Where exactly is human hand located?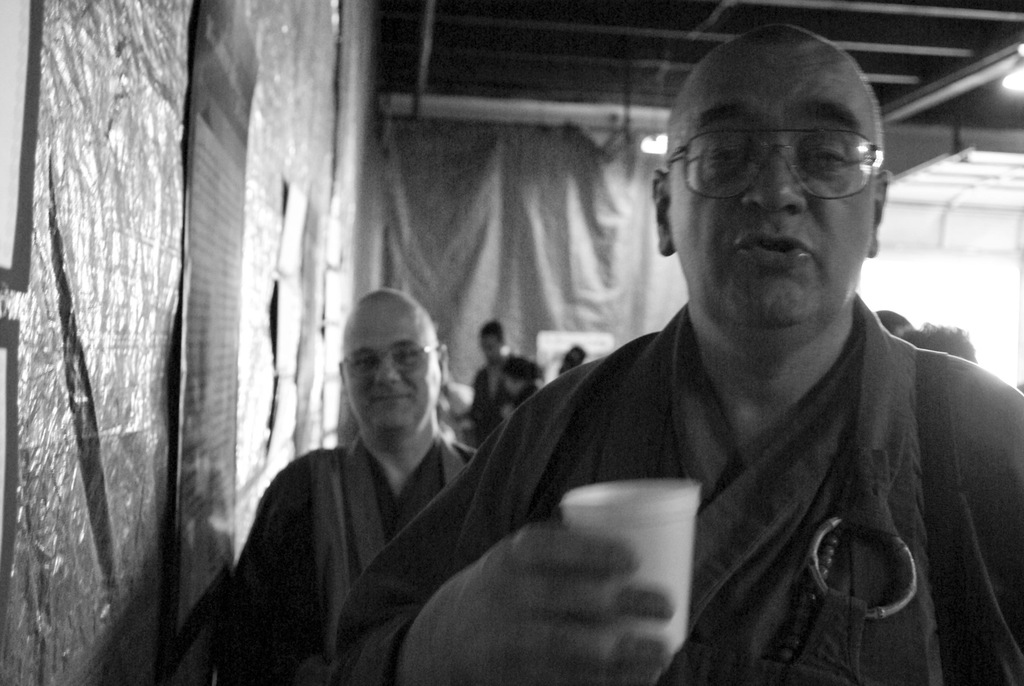
Its bounding box is locate(410, 527, 668, 685).
